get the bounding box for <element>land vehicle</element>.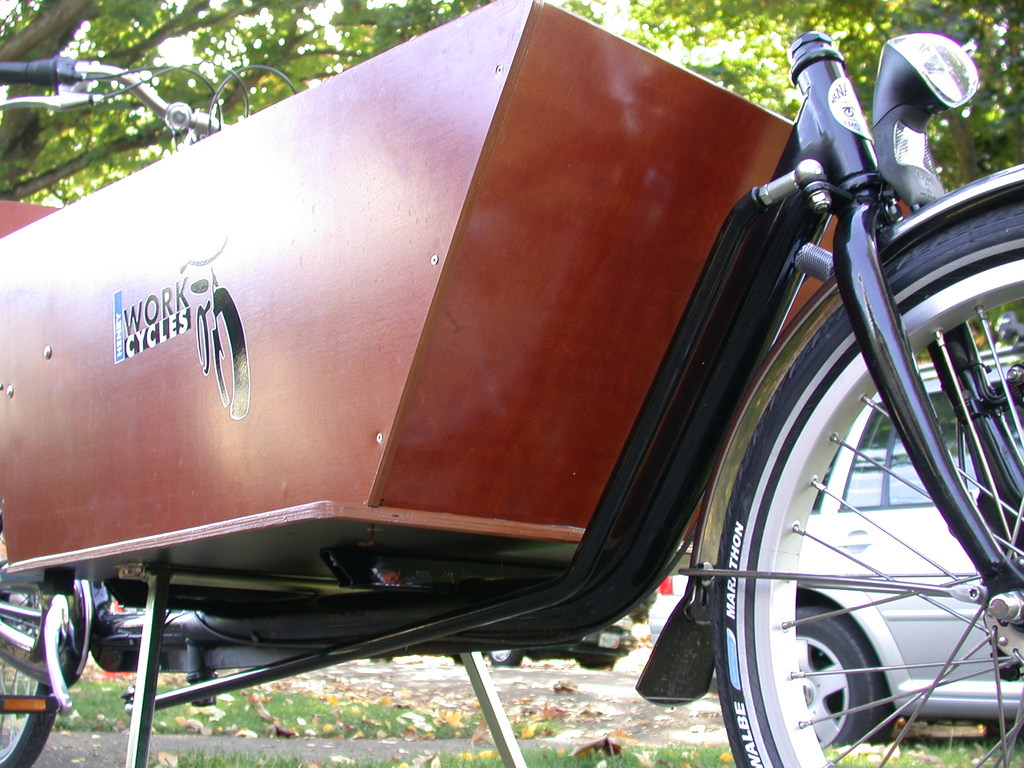
{"x1": 488, "y1": 617, "x2": 639, "y2": 667}.
